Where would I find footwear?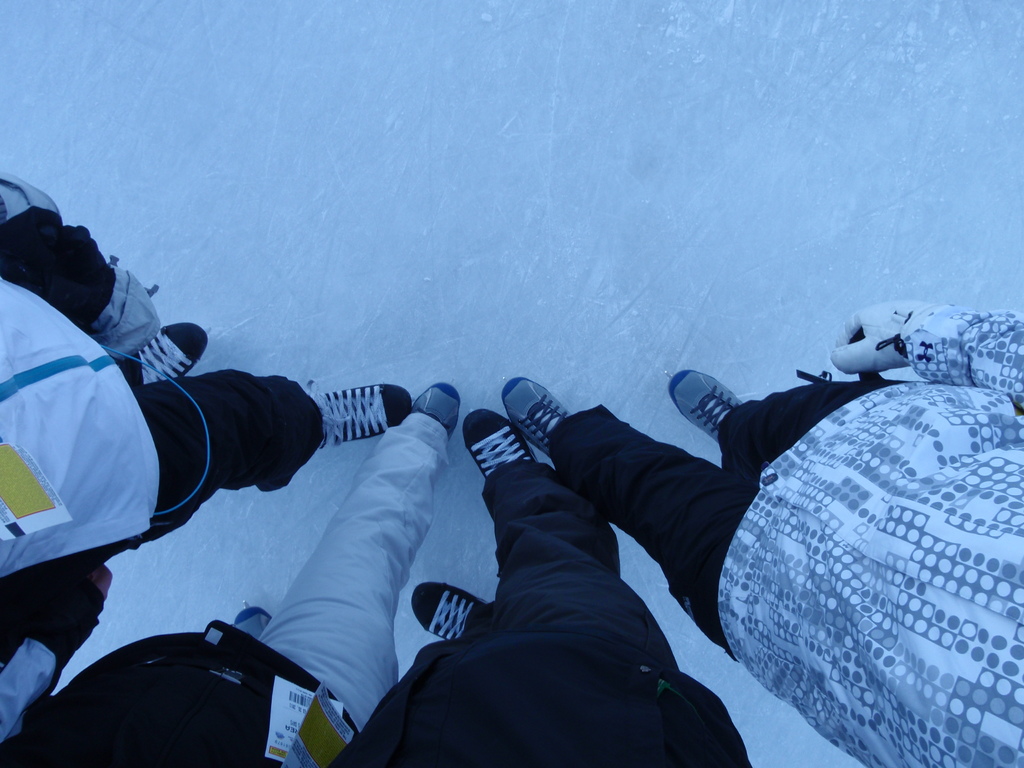
At 499, 373, 570, 452.
